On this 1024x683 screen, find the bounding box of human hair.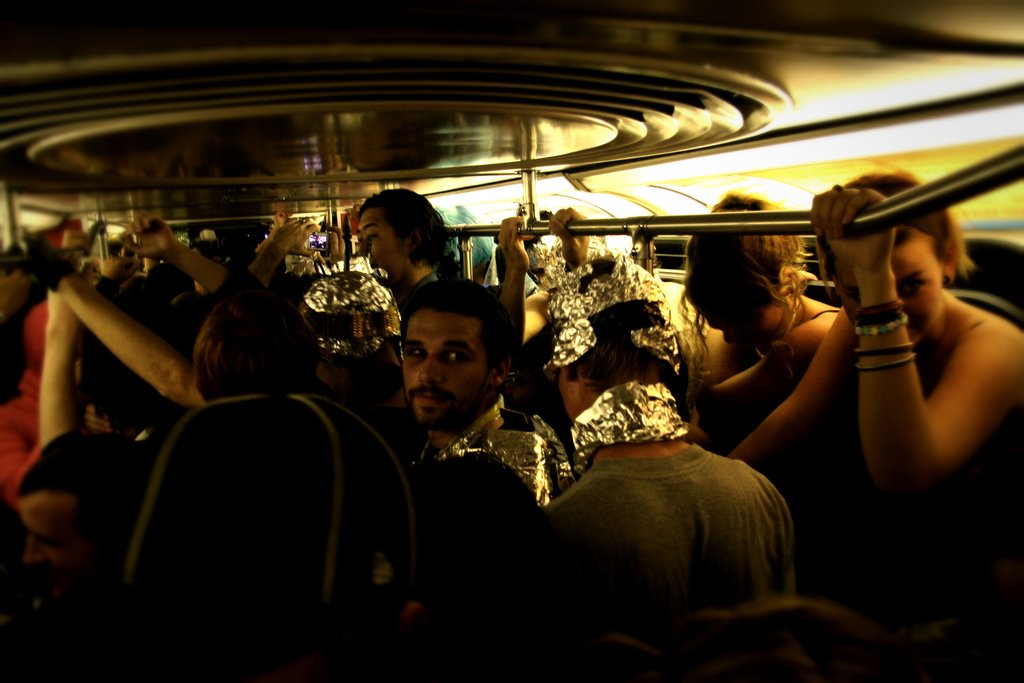
Bounding box: <region>175, 279, 315, 411</region>.
